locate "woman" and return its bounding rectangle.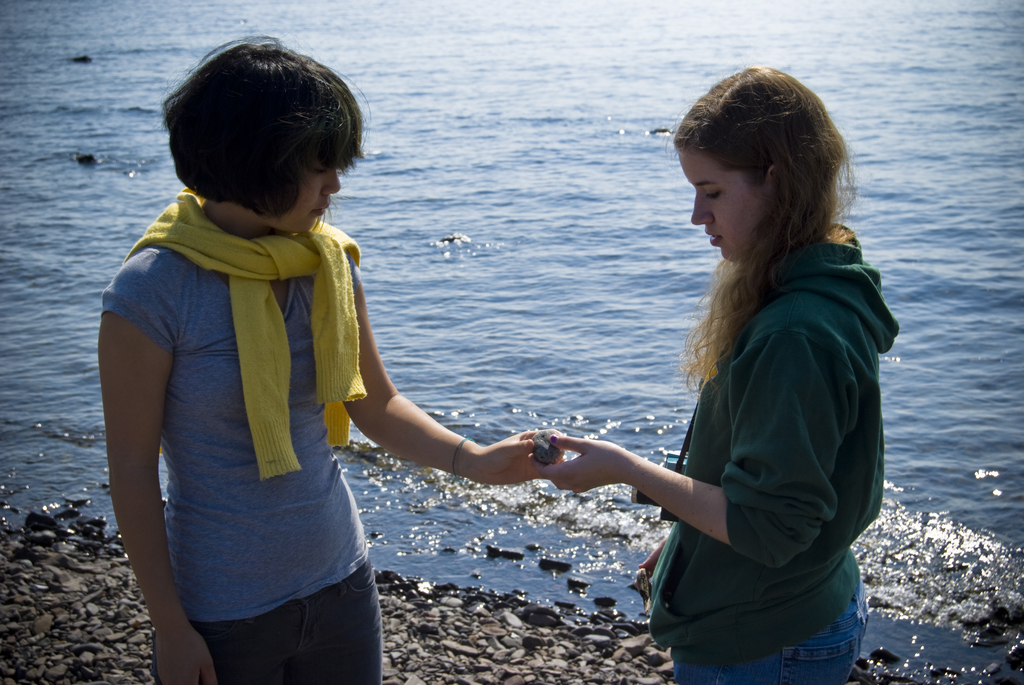
102, 35, 564, 684.
